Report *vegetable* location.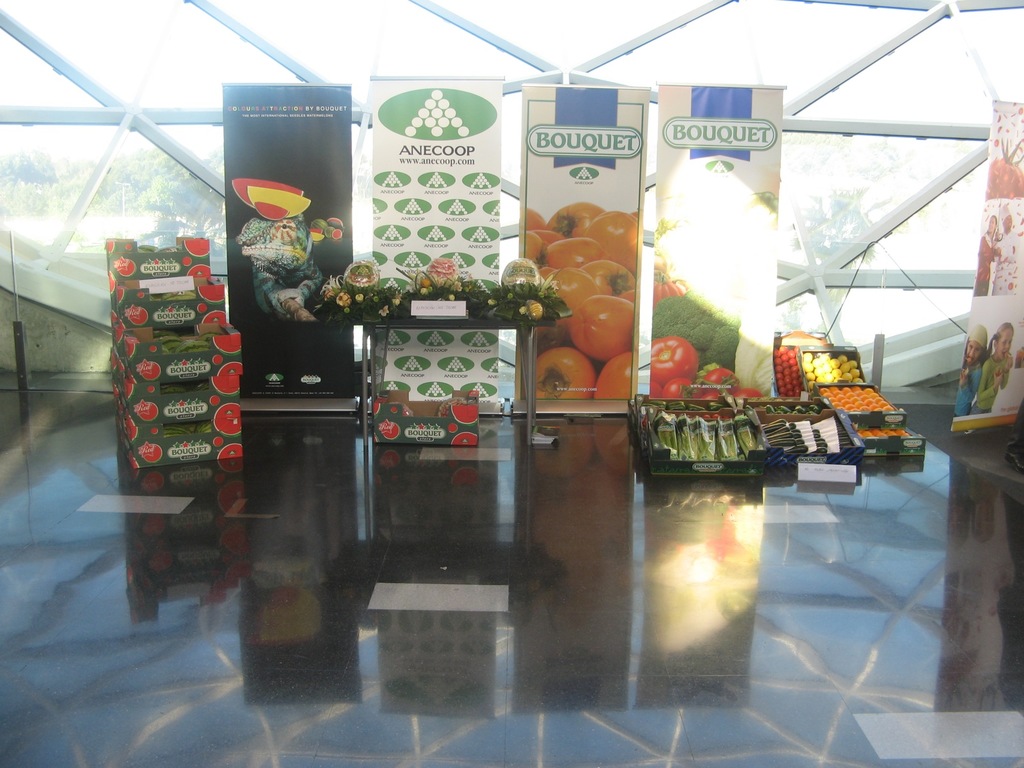
Report: 696 388 730 410.
